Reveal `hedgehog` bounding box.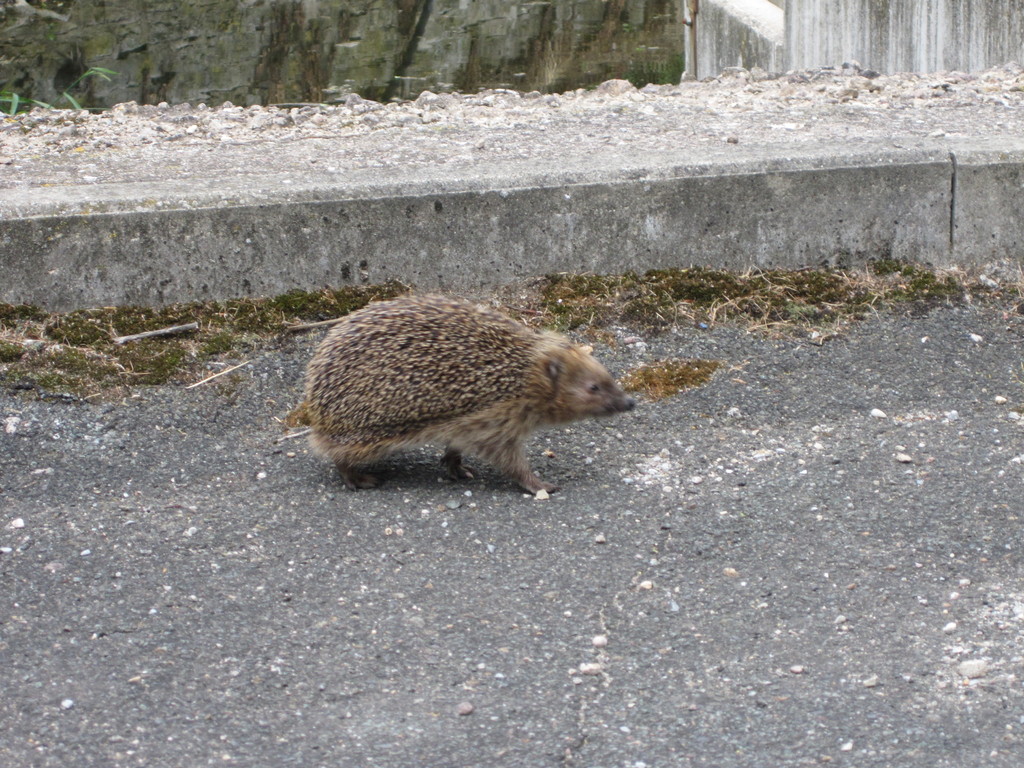
Revealed: BBox(303, 291, 639, 495).
